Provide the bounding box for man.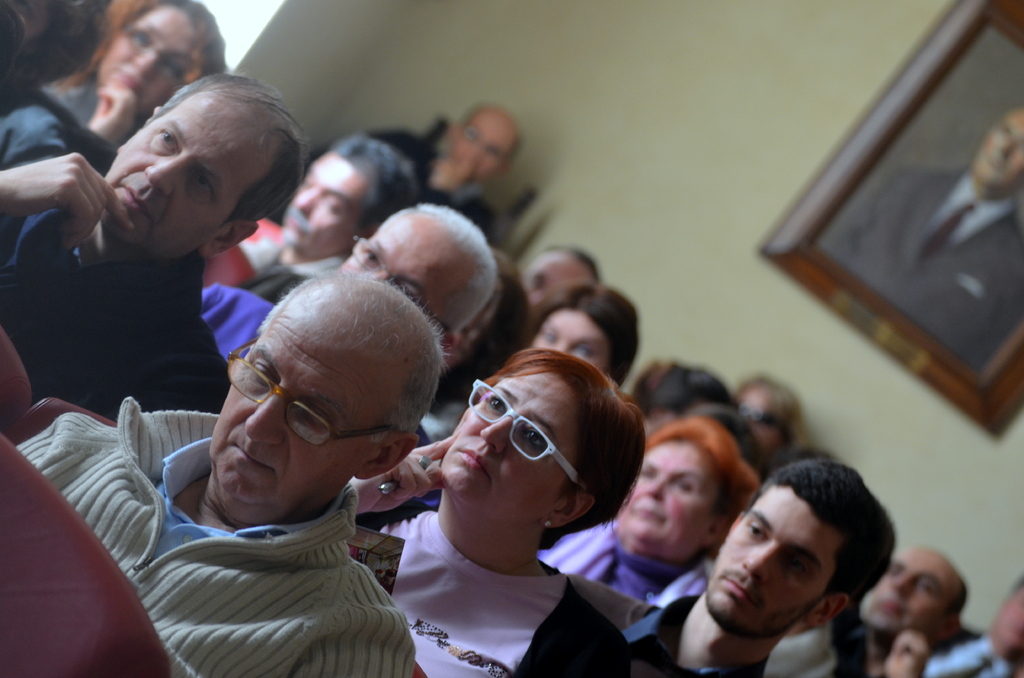
<region>370, 100, 529, 238</region>.
